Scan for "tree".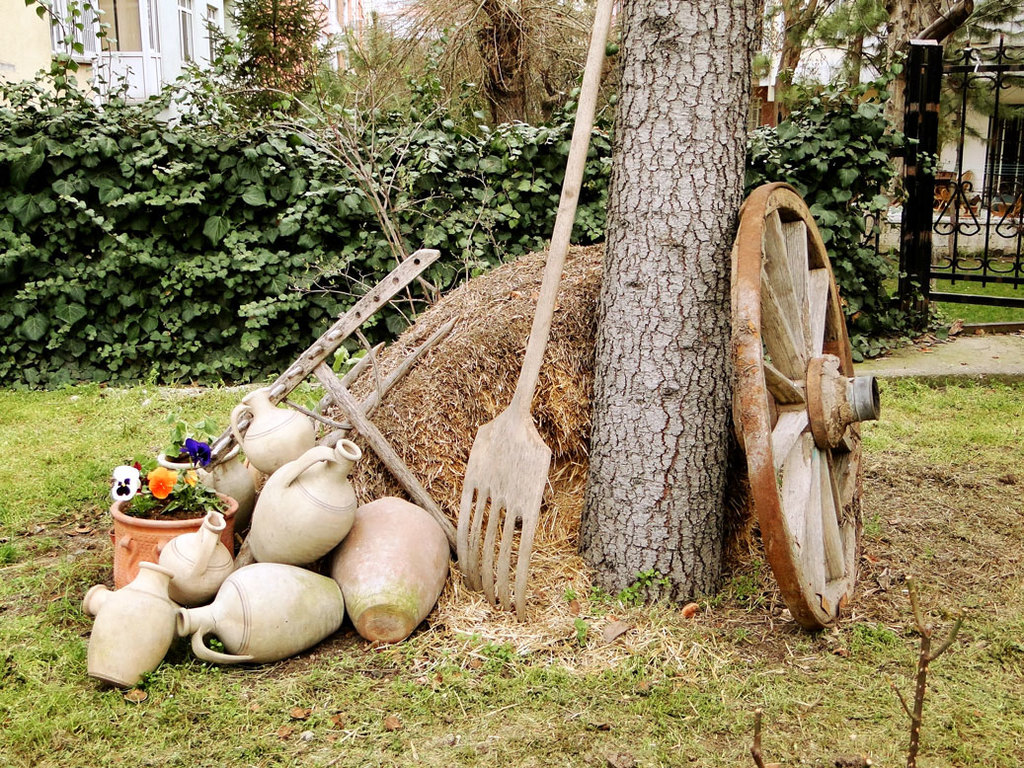
Scan result: 757:0:831:126.
